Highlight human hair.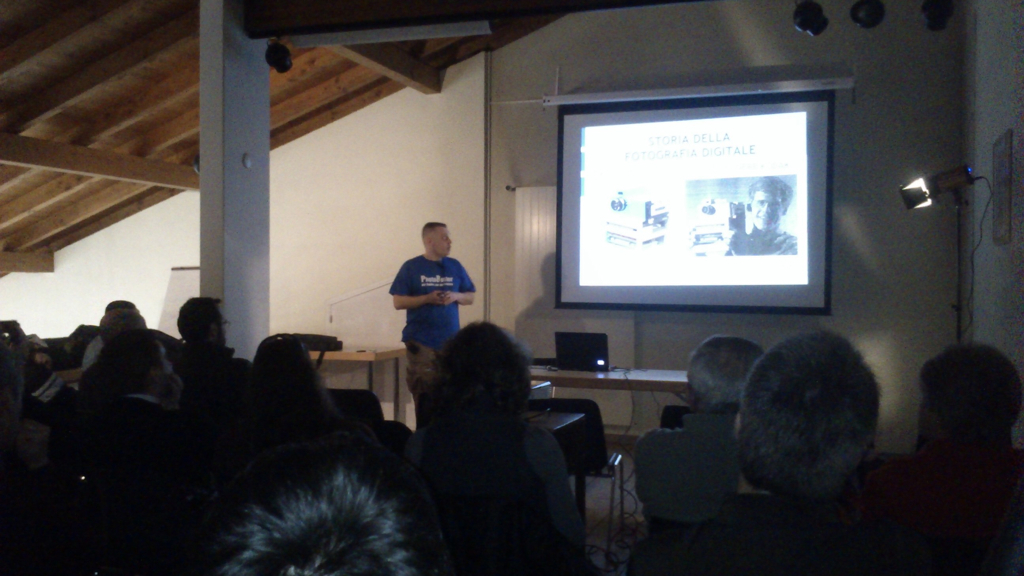
Highlighted region: {"left": 426, "top": 319, "right": 539, "bottom": 424}.
